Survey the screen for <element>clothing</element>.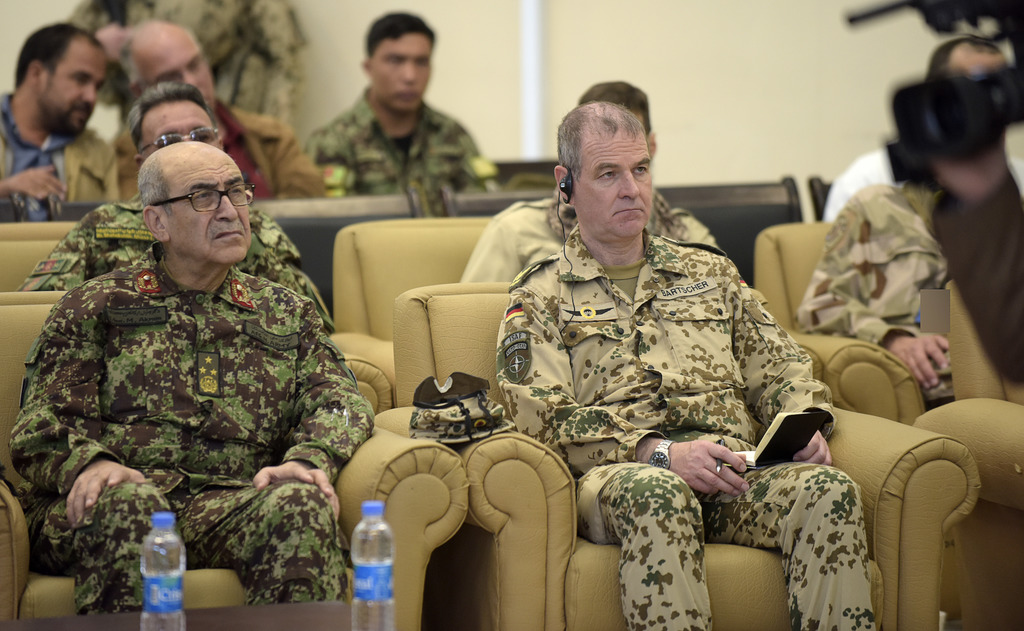
Survey found: crop(0, 90, 125, 211).
